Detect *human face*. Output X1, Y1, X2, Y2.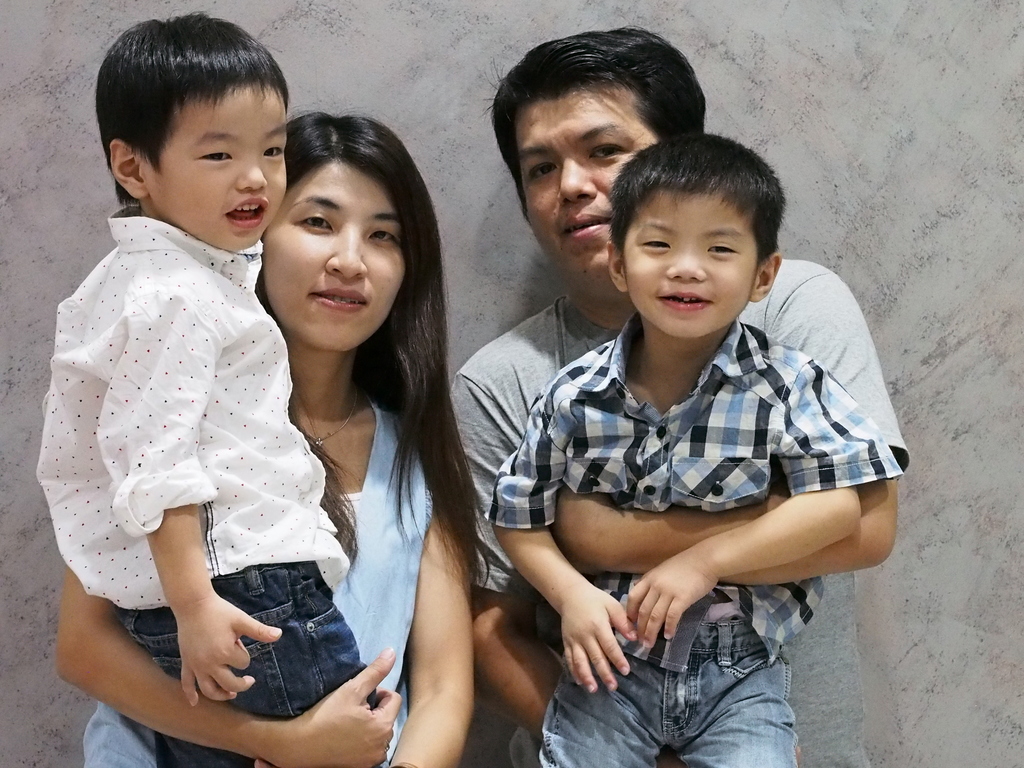
530, 86, 657, 283.
